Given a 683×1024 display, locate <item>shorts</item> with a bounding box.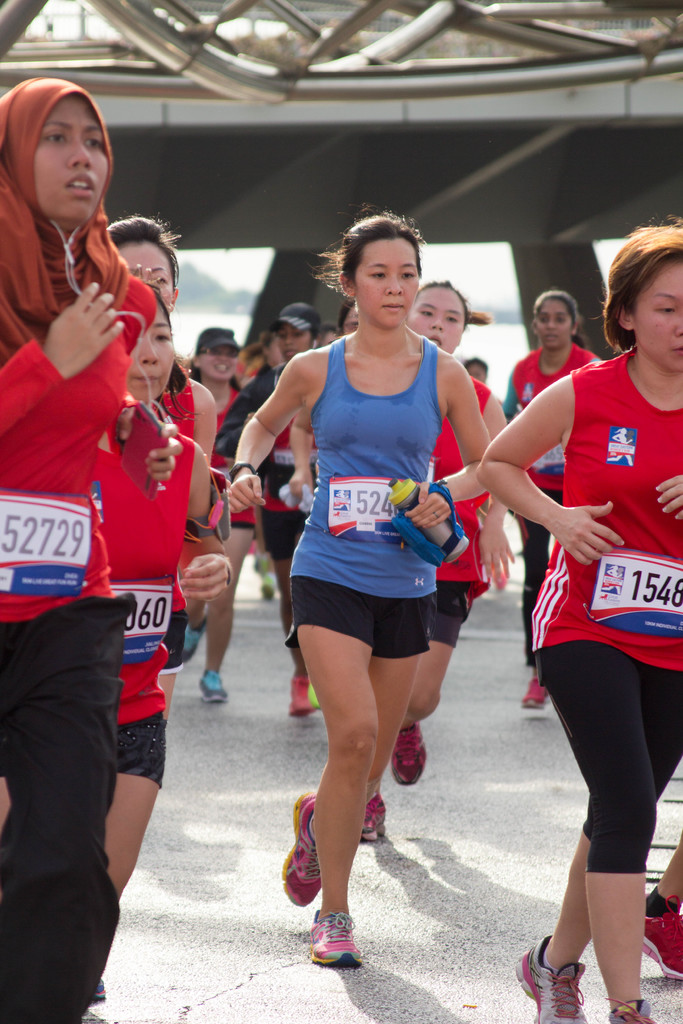
Located: {"left": 534, "top": 639, "right": 682, "bottom": 872}.
